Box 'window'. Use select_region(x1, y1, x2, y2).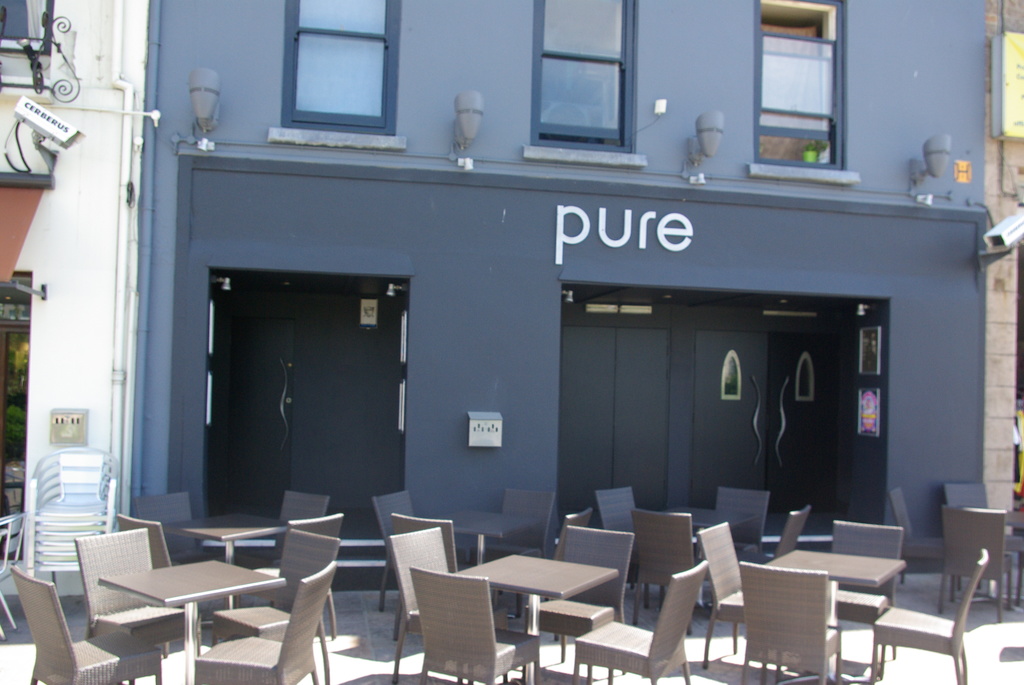
select_region(527, 0, 636, 150).
